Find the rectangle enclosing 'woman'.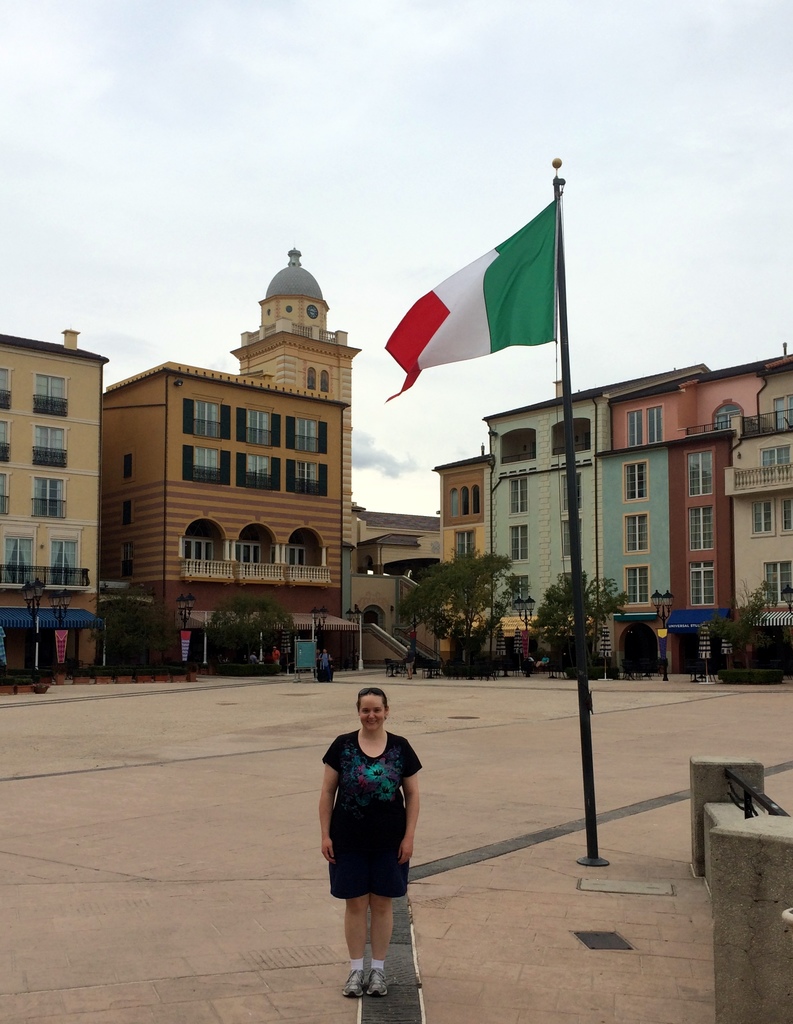
{"x1": 298, "y1": 664, "x2": 424, "y2": 1002}.
